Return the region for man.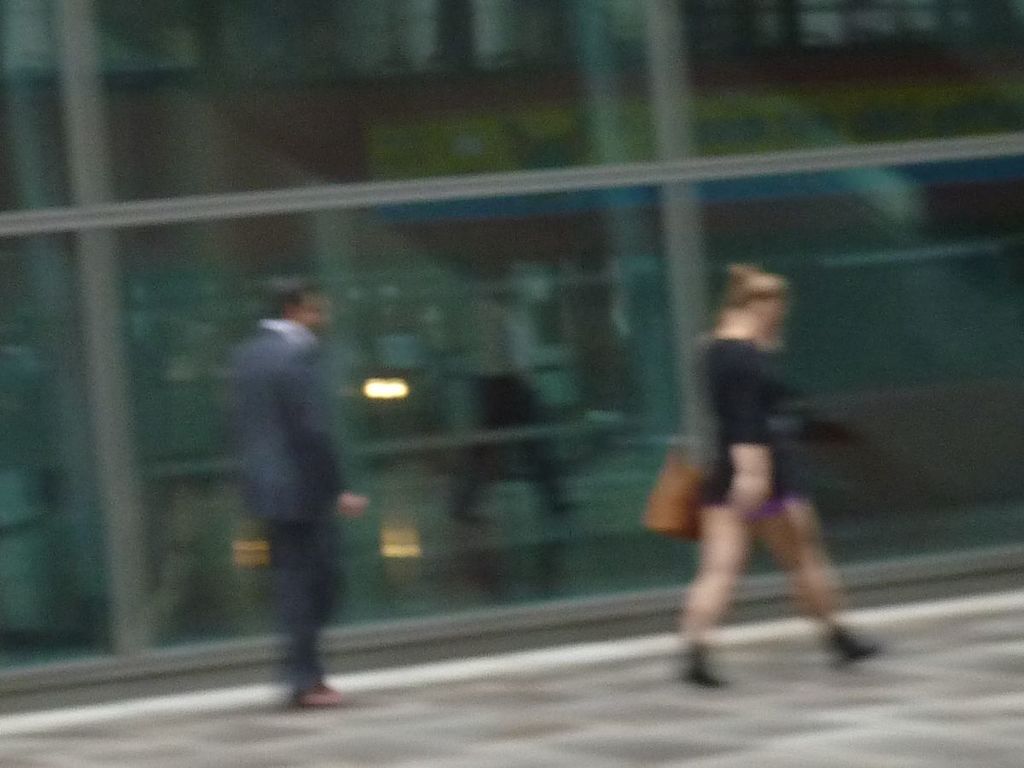
213 271 367 724.
